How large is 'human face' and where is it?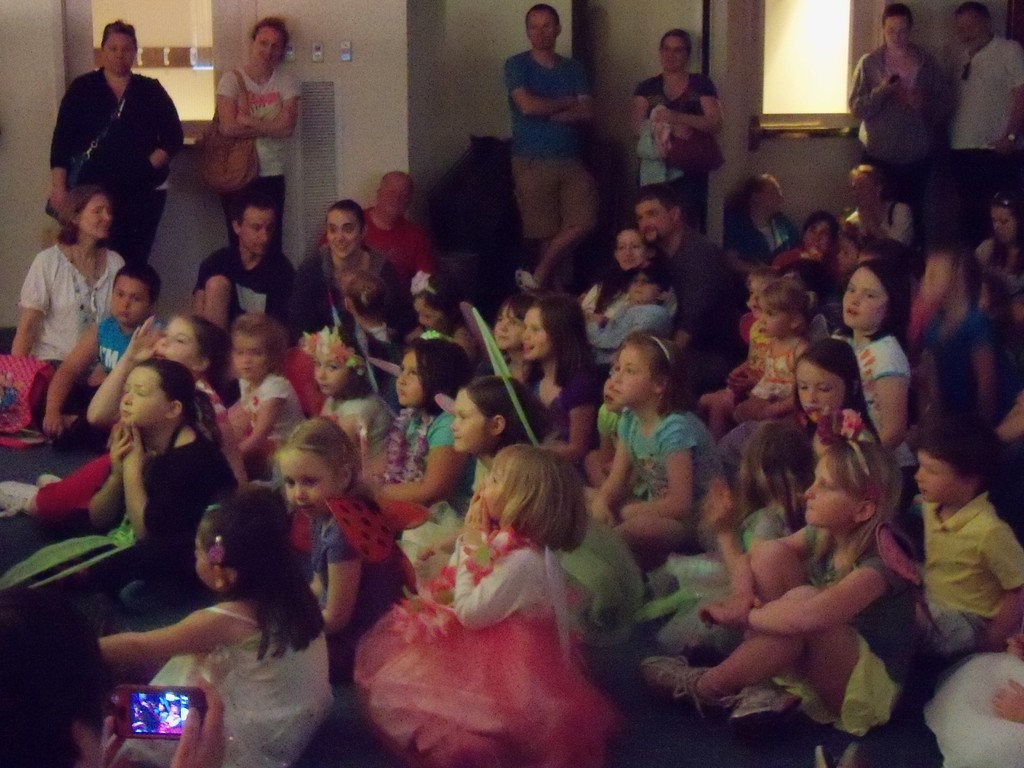
Bounding box: select_region(318, 352, 351, 396).
